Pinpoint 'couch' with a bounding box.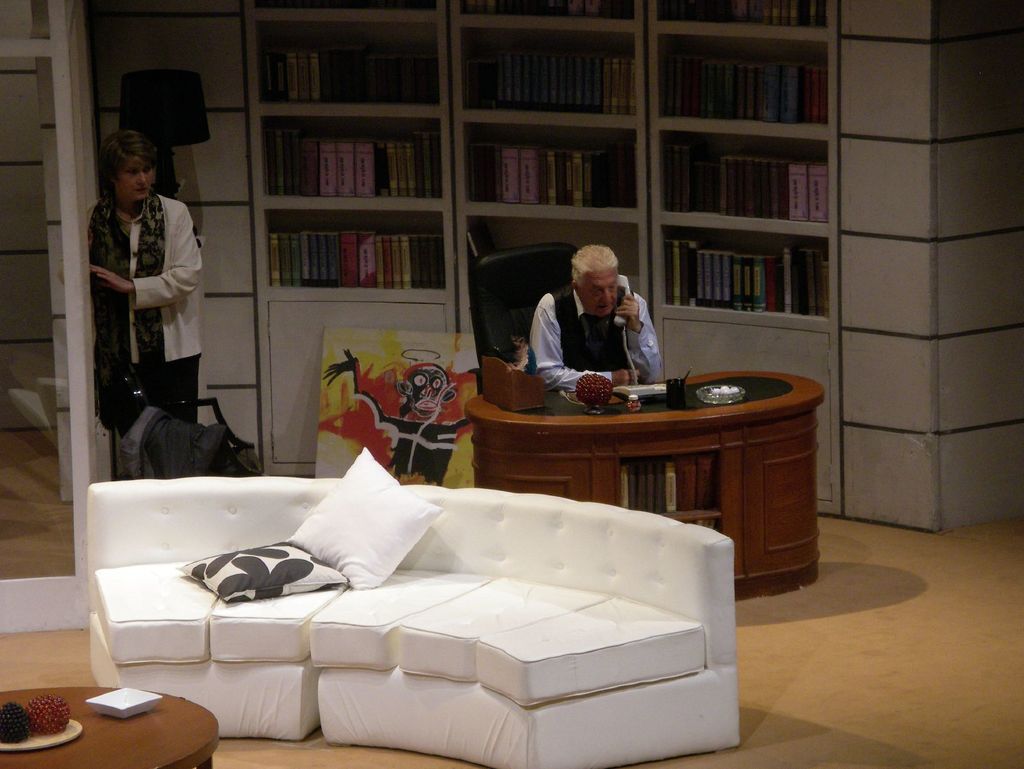
[x1=86, y1=443, x2=740, y2=768].
